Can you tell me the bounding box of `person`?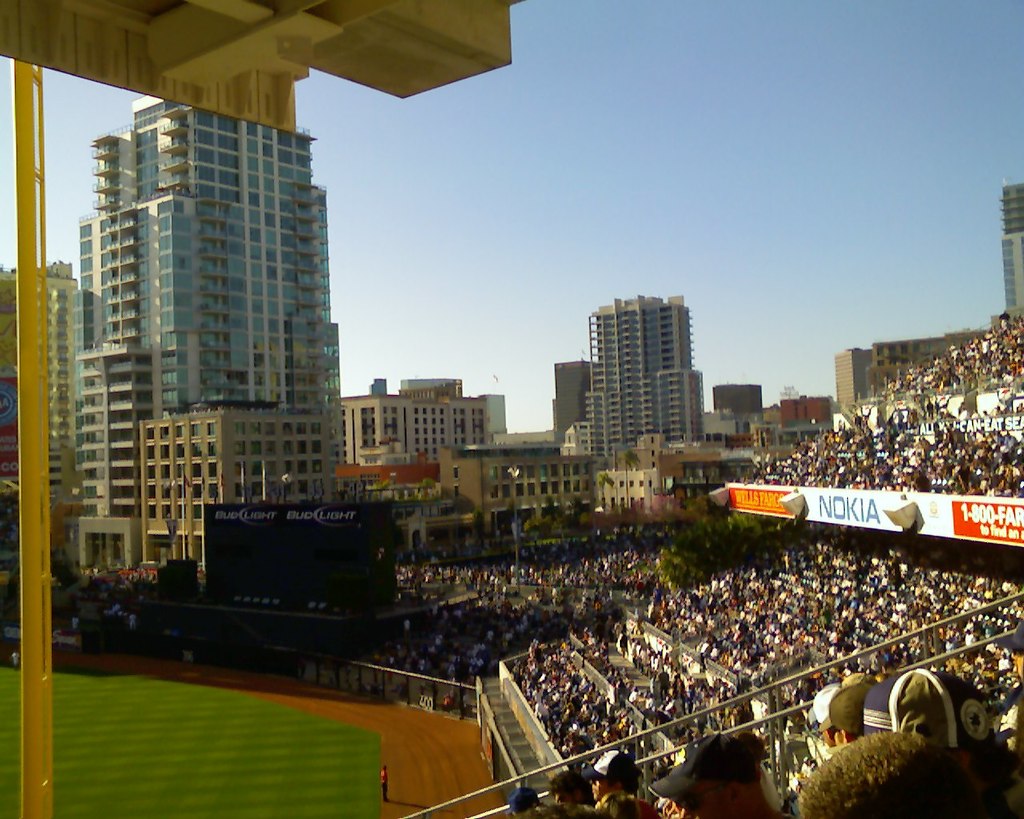
(504,632,647,776).
